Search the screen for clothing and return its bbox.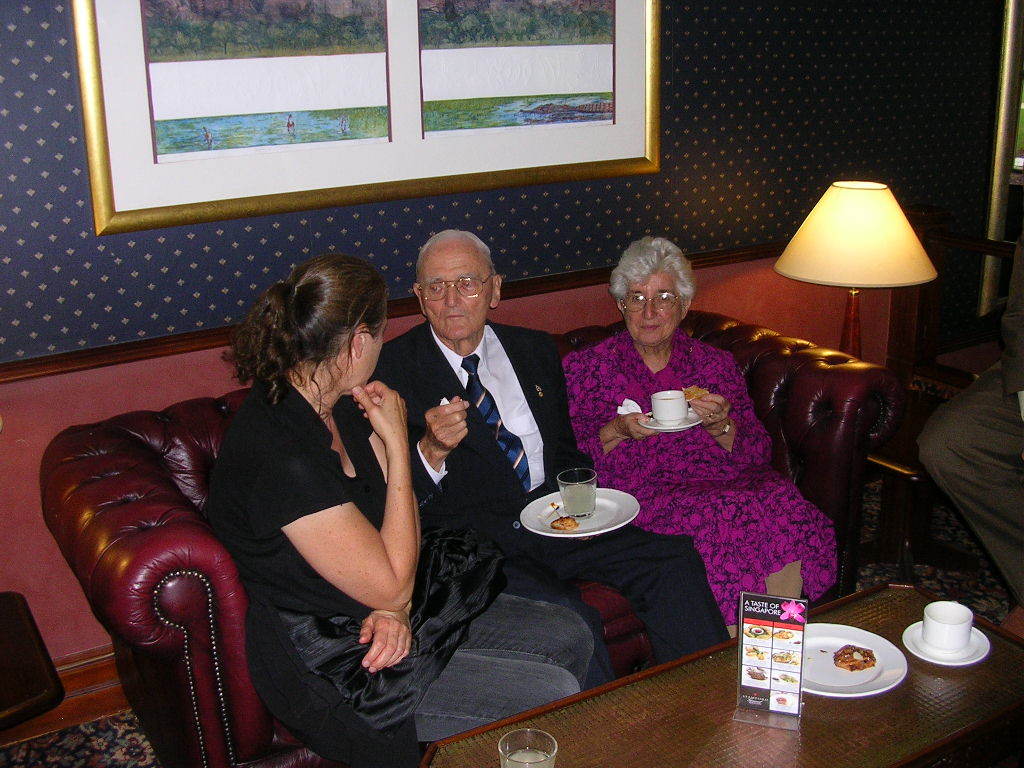
Found: (left=582, top=332, right=845, bottom=632).
